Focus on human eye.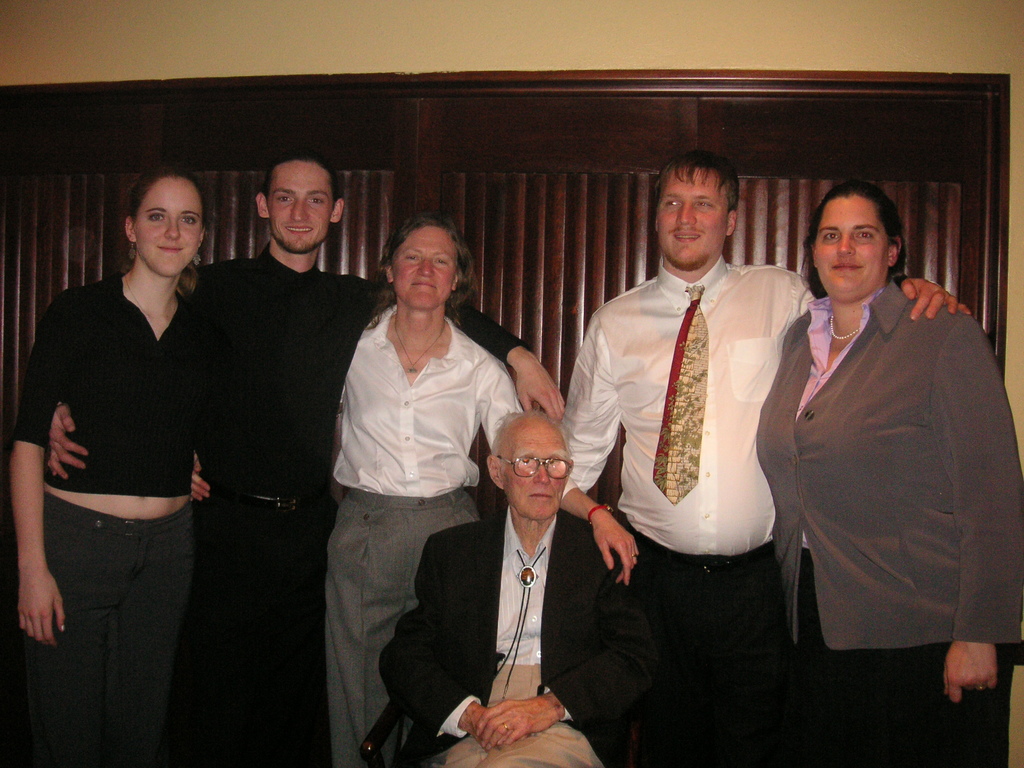
Focused at 852 227 874 244.
